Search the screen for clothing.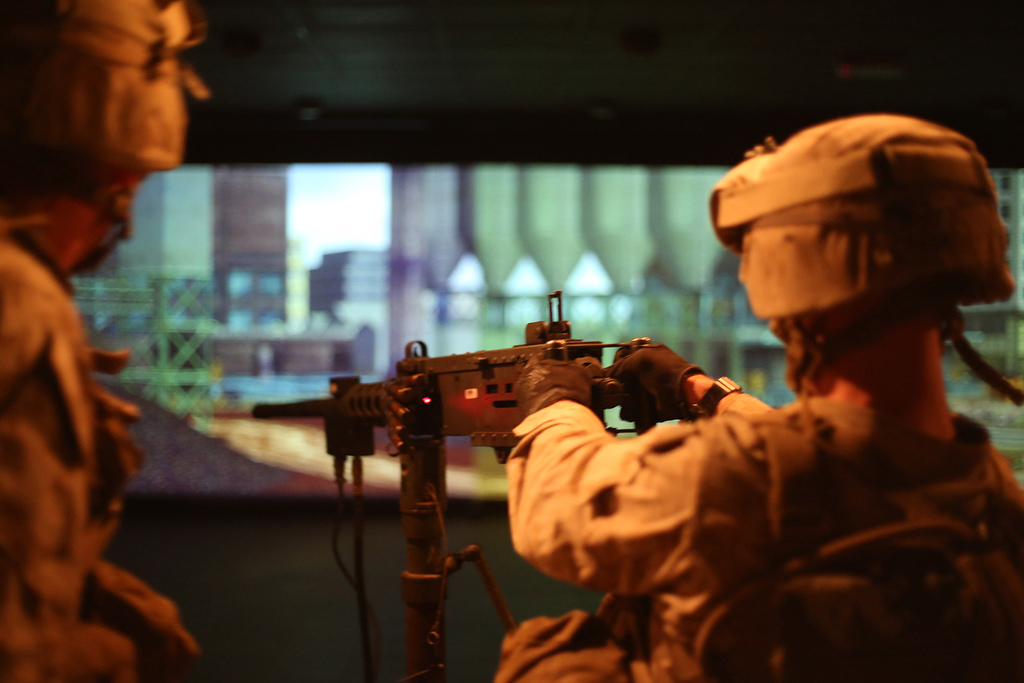
Found at [left=504, top=389, right=1023, bottom=682].
